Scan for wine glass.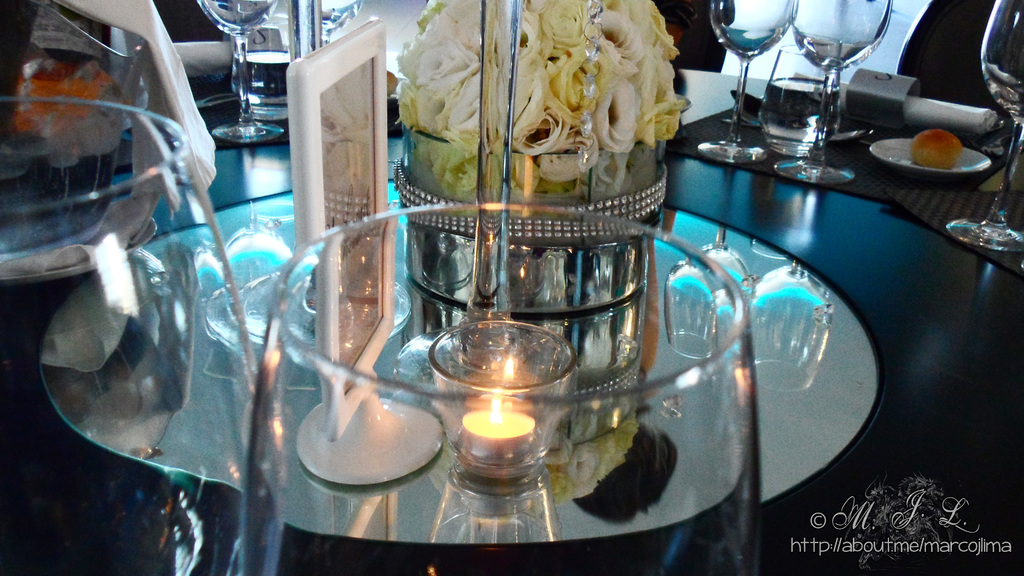
Scan result: (771, 0, 891, 186).
